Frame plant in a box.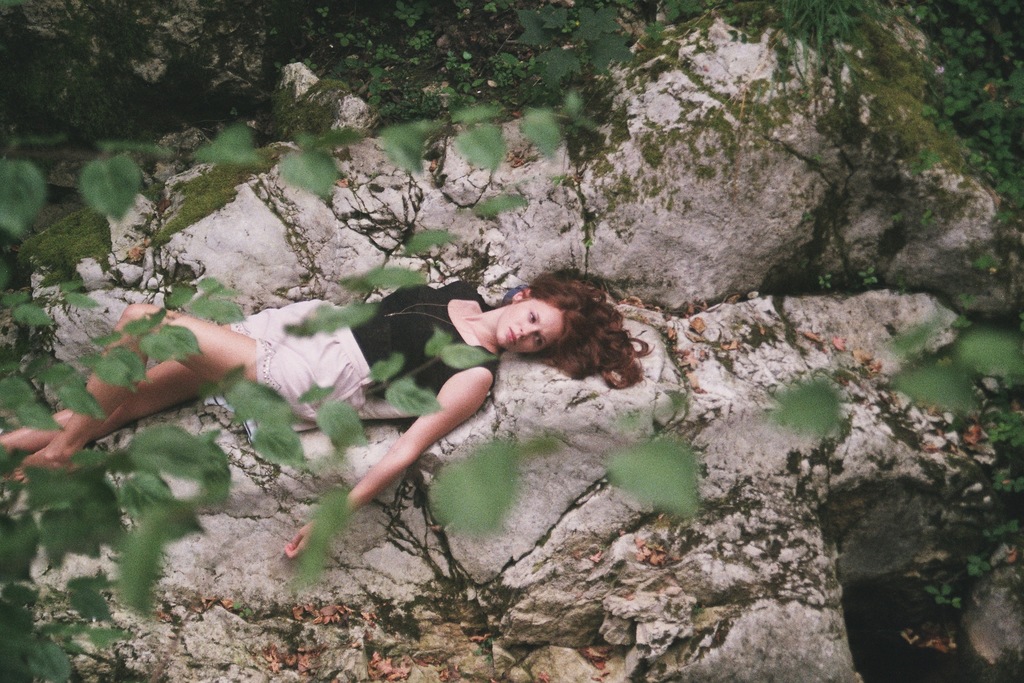
l=917, t=208, r=938, b=230.
